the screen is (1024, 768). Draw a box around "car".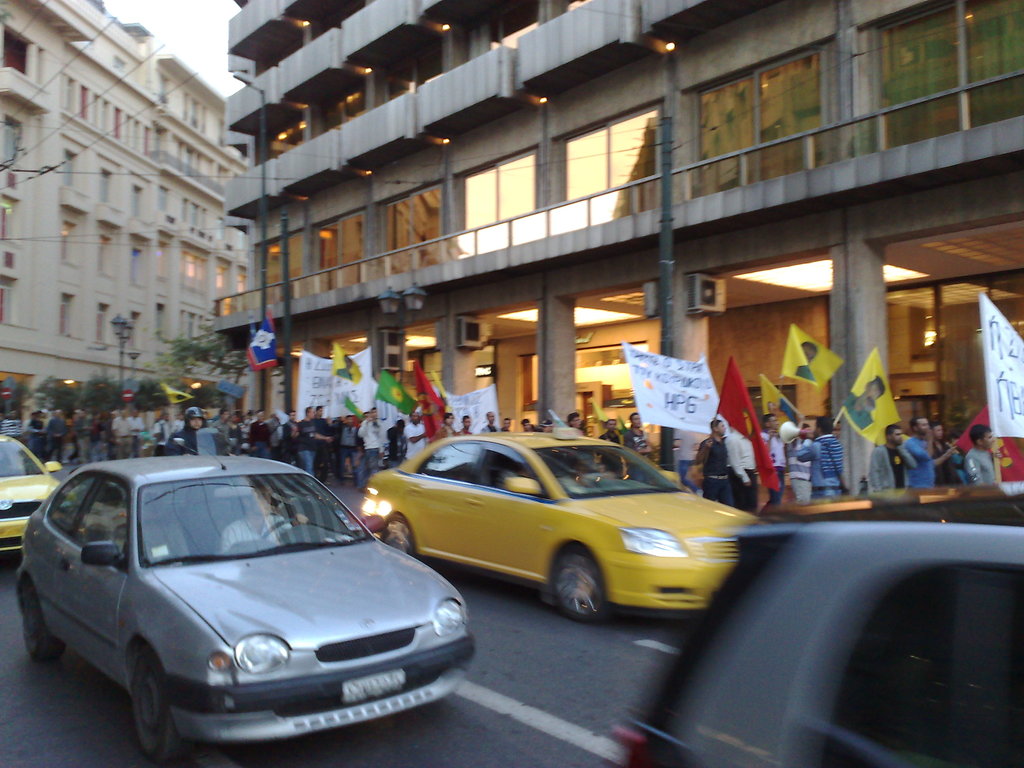
600:495:1023:767.
